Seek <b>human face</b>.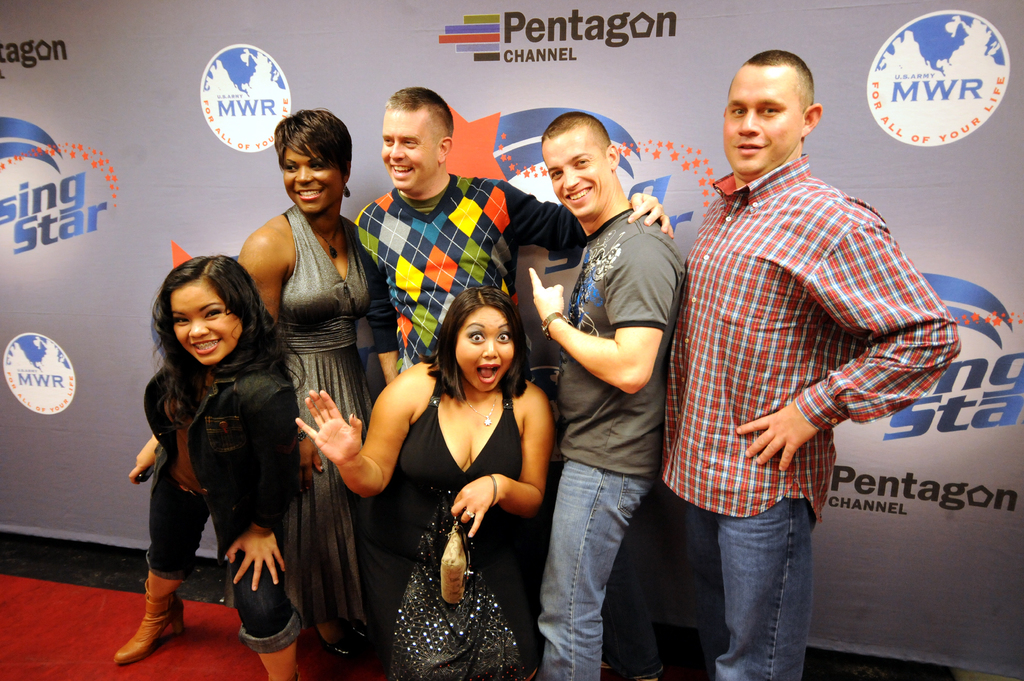
[721,65,803,175].
